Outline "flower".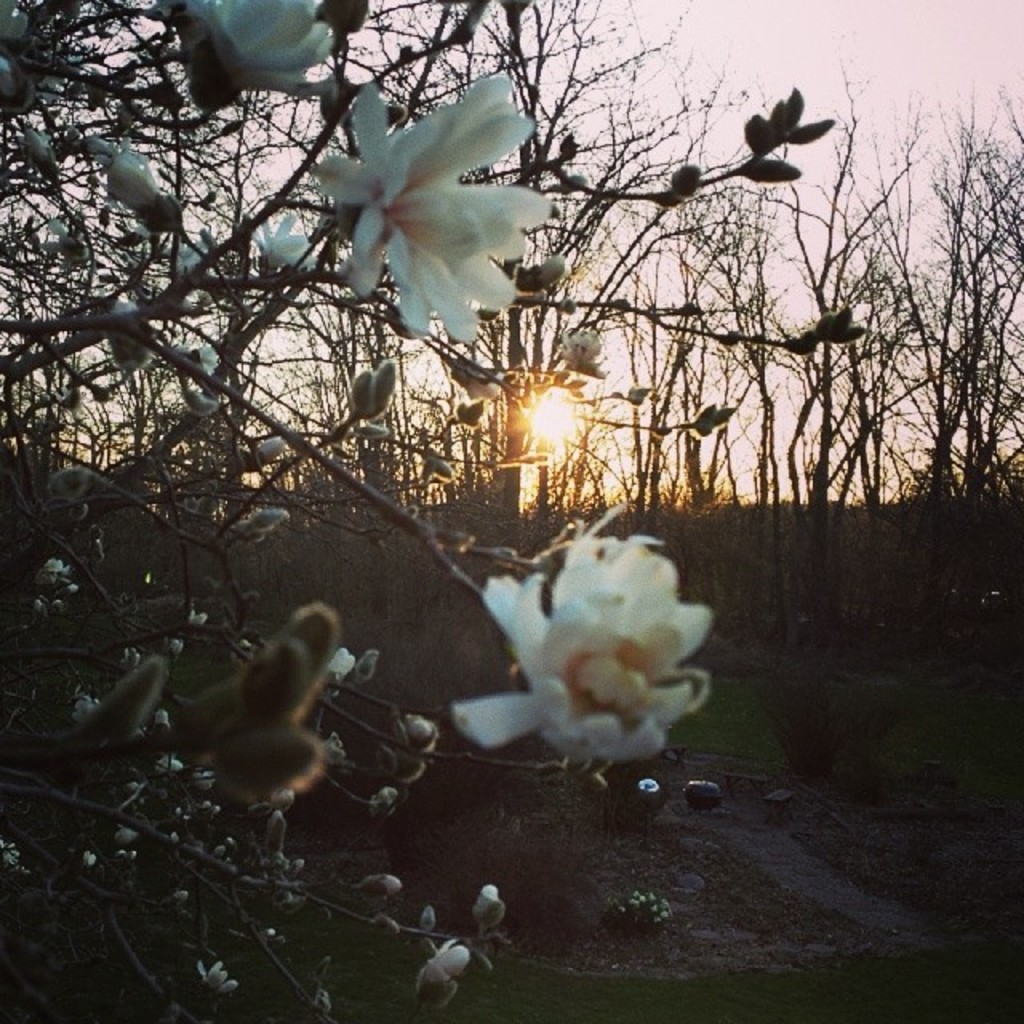
Outline: {"x1": 178, "y1": 0, "x2": 330, "y2": 117}.
